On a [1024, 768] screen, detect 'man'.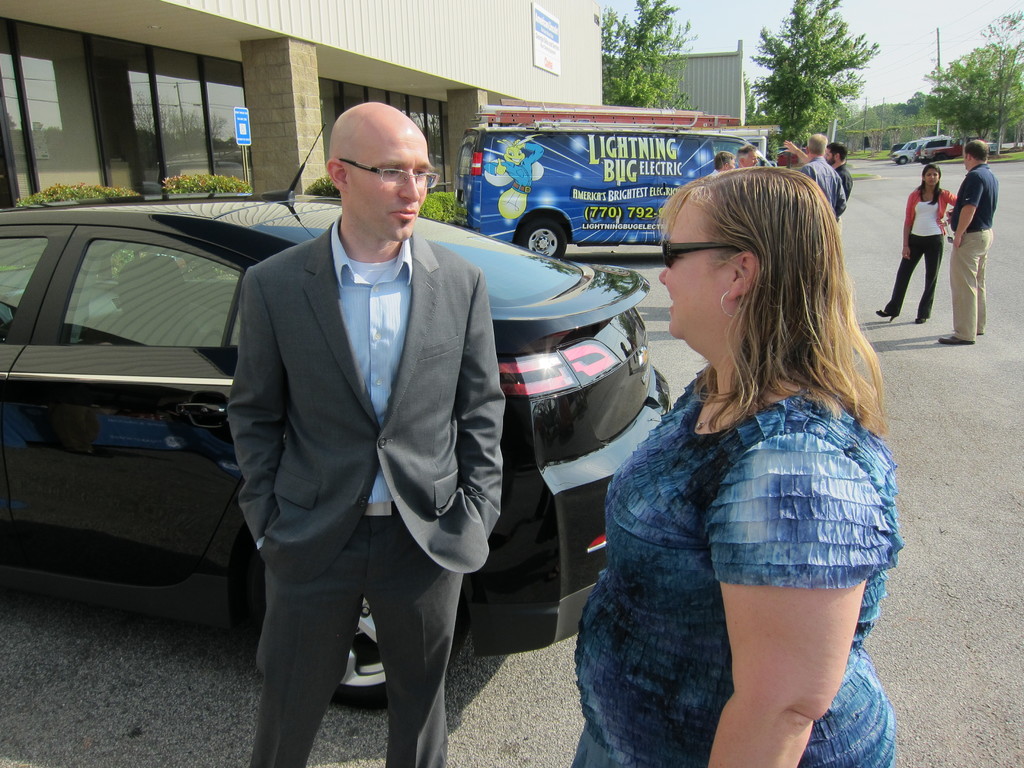
left=932, top=136, right=997, bottom=346.
